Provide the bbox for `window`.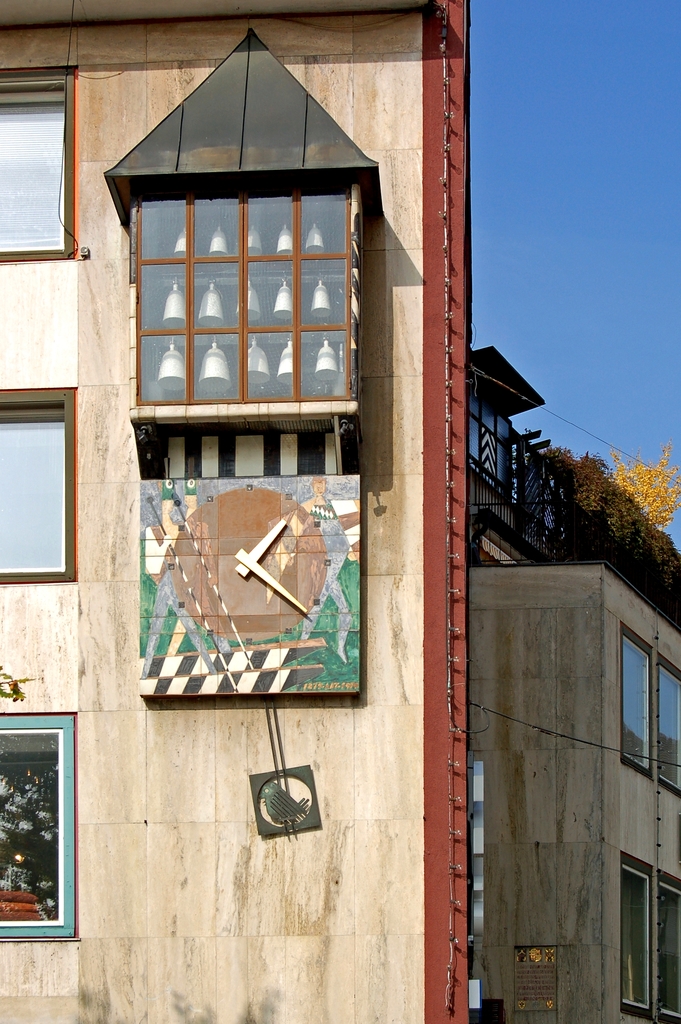
bbox(0, 71, 76, 264).
